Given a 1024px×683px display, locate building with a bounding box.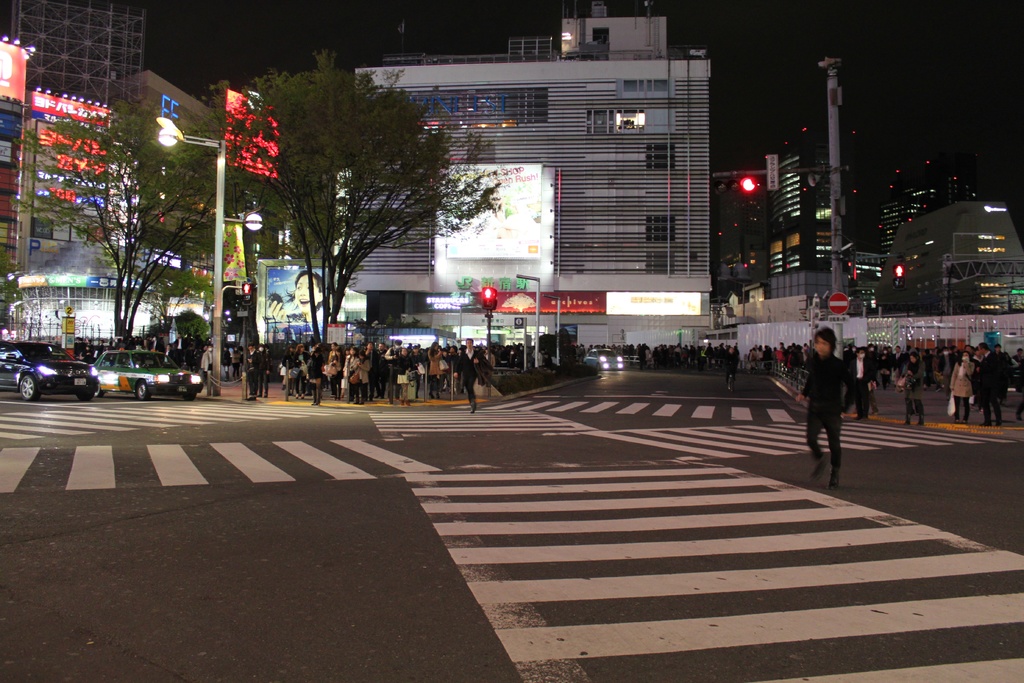
Located: (left=14, top=94, right=115, bottom=336).
